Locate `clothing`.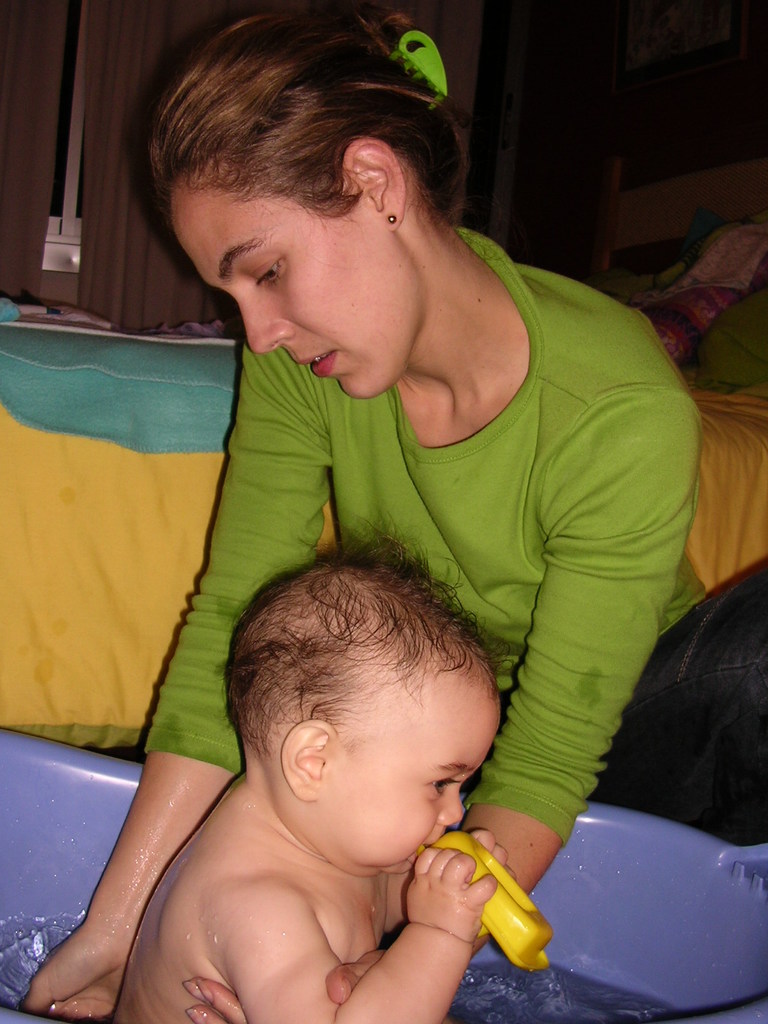
Bounding box: box(137, 219, 767, 845).
